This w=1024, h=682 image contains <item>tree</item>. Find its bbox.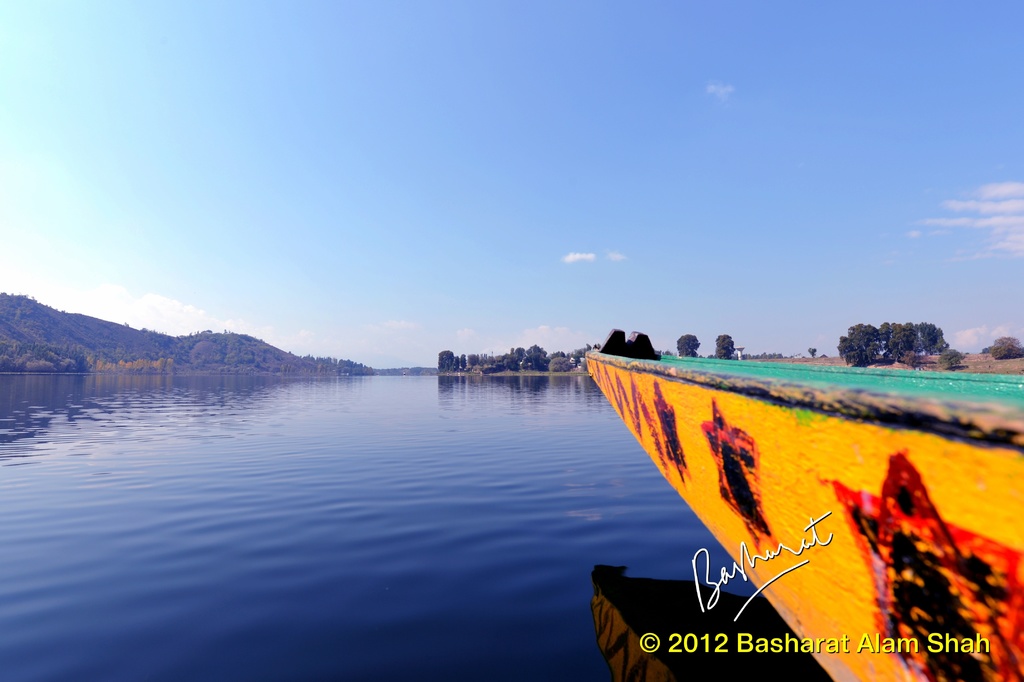
region(9, 293, 14, 296).
